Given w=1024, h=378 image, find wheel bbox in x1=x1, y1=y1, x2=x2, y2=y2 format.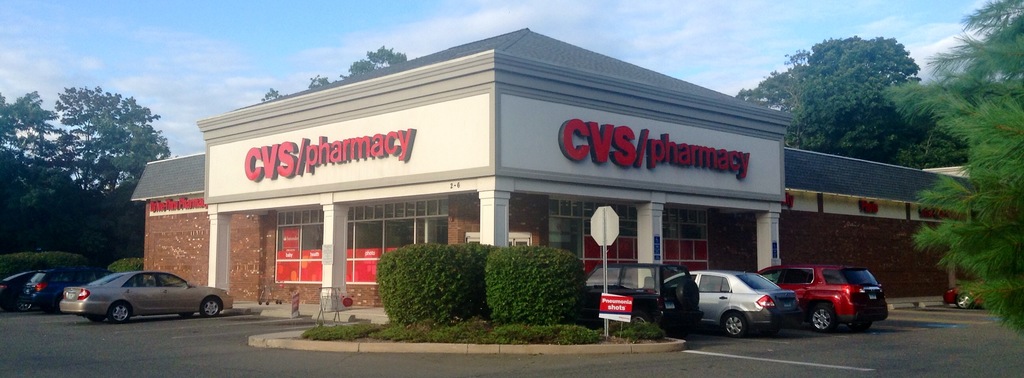
x1=110, y1=300, x2=131, y2=325.
